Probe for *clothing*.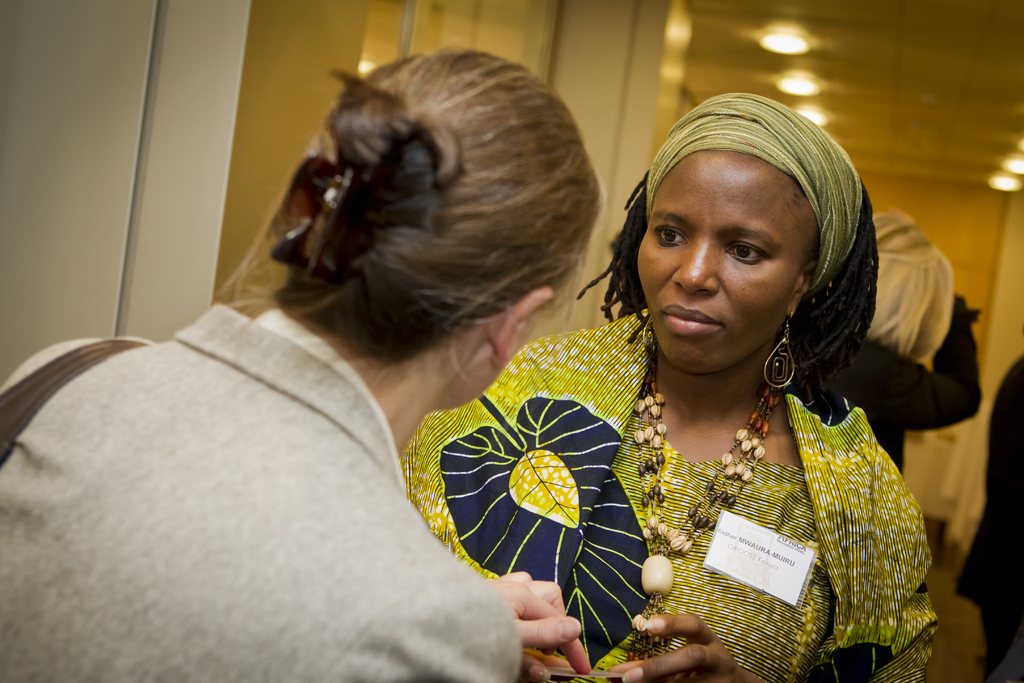
Probe result: {"left": 0, "top": 295, "right": 526, "bottom": 682}.
